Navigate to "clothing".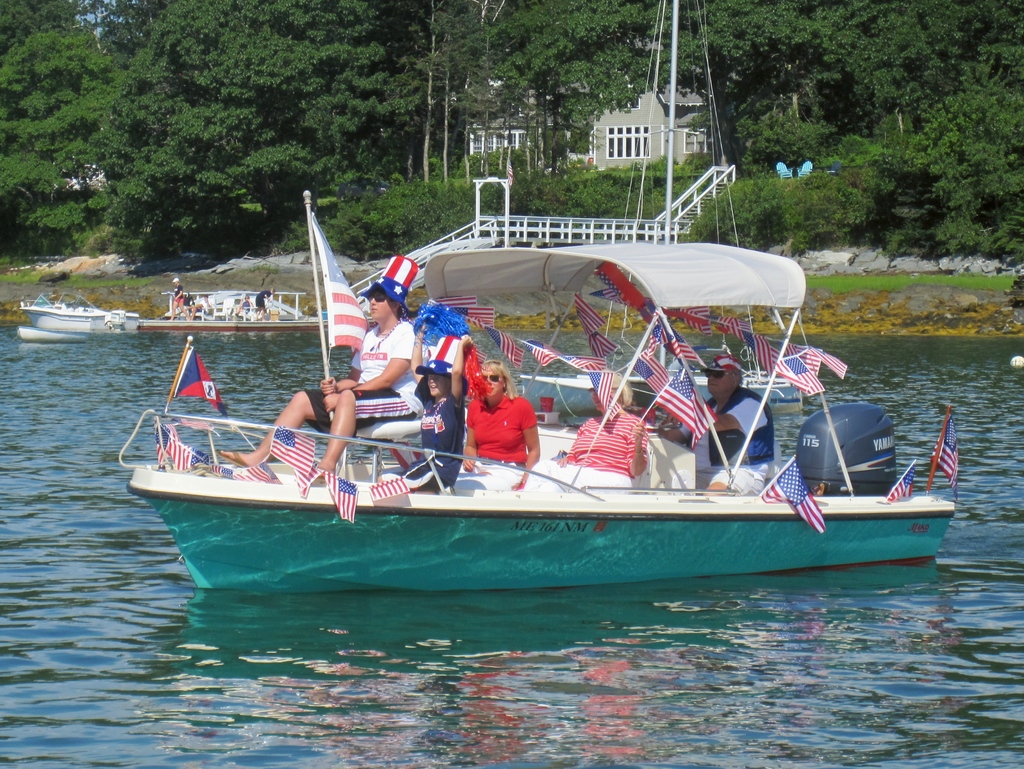
Navigation target: x1=379, y1=376, x2=465, y2=493.
